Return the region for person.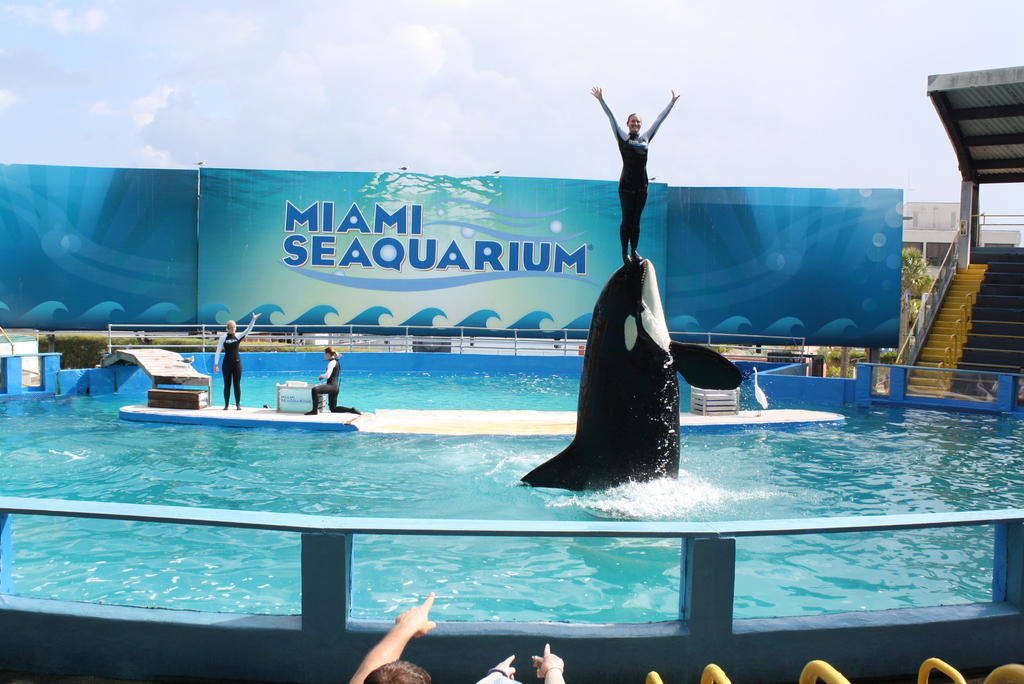
locate(196, 318, 254, 418).
